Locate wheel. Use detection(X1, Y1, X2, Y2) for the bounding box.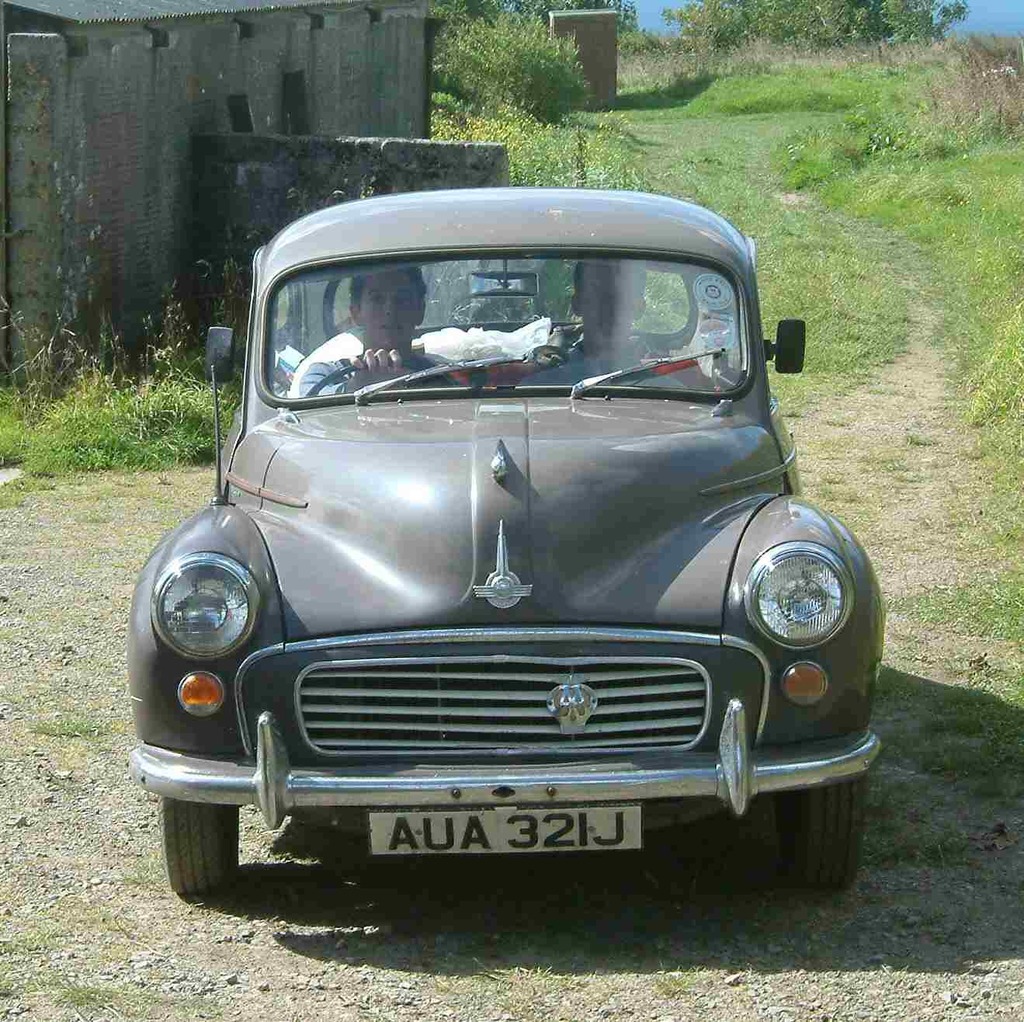
detection(162, 791, 241, 894).
